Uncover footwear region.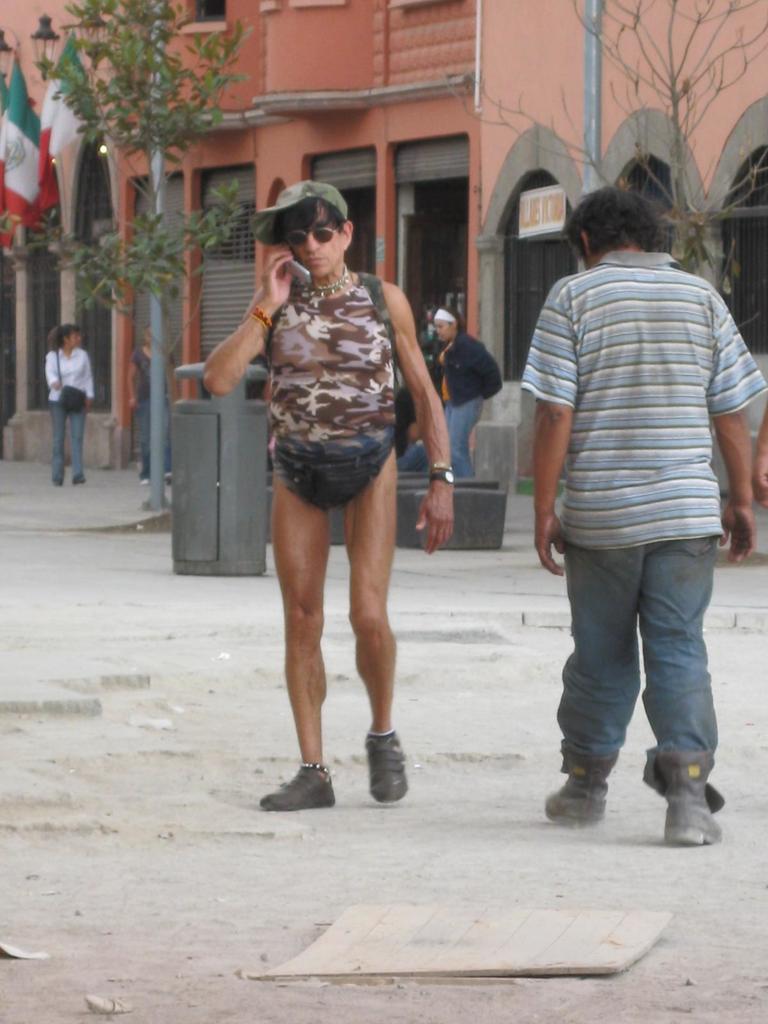
Uncovered: 535/750/621/830.
